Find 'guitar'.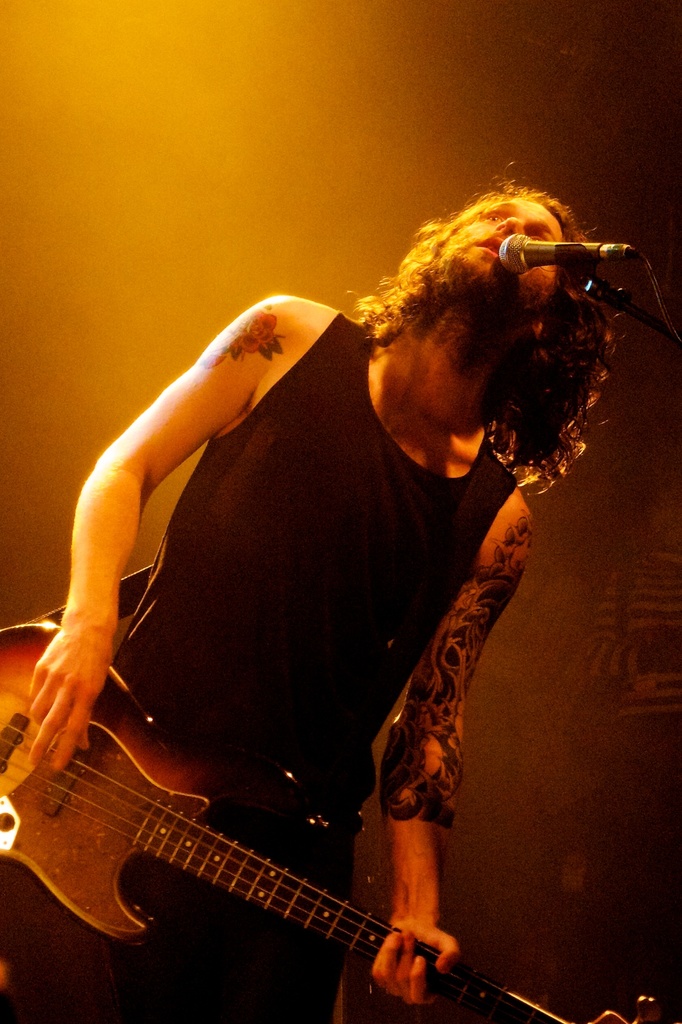
Rect(0, 693, 533, 1010).
